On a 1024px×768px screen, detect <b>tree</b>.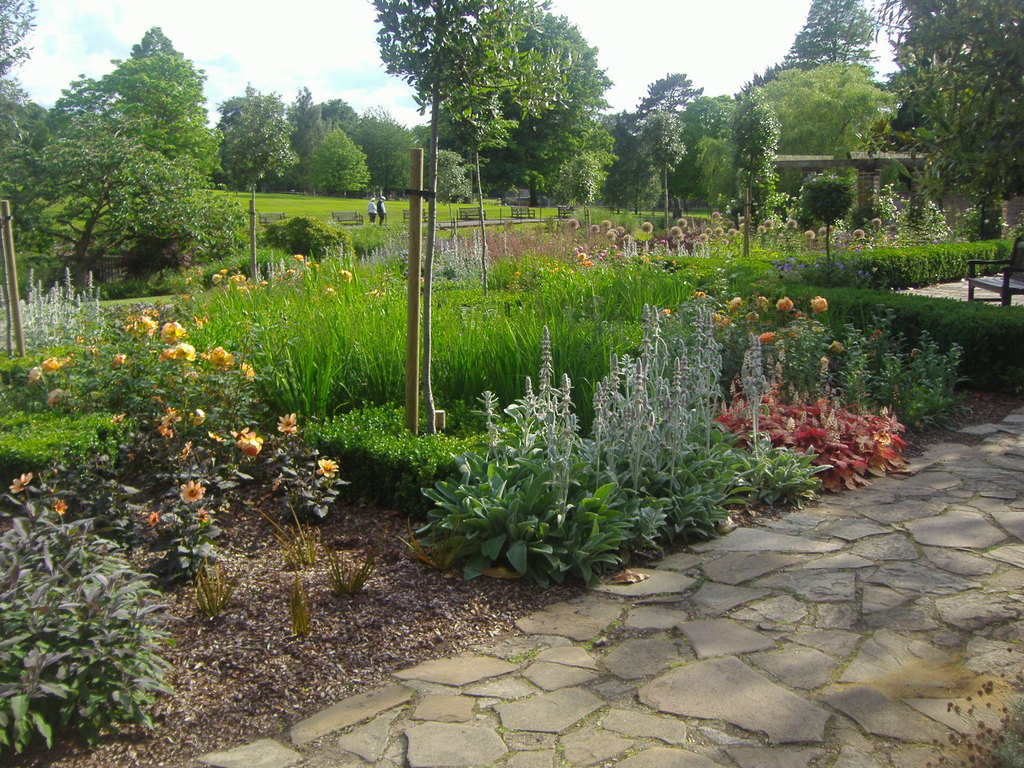
<bbox>440, 1, 613, 214</bbox>.
